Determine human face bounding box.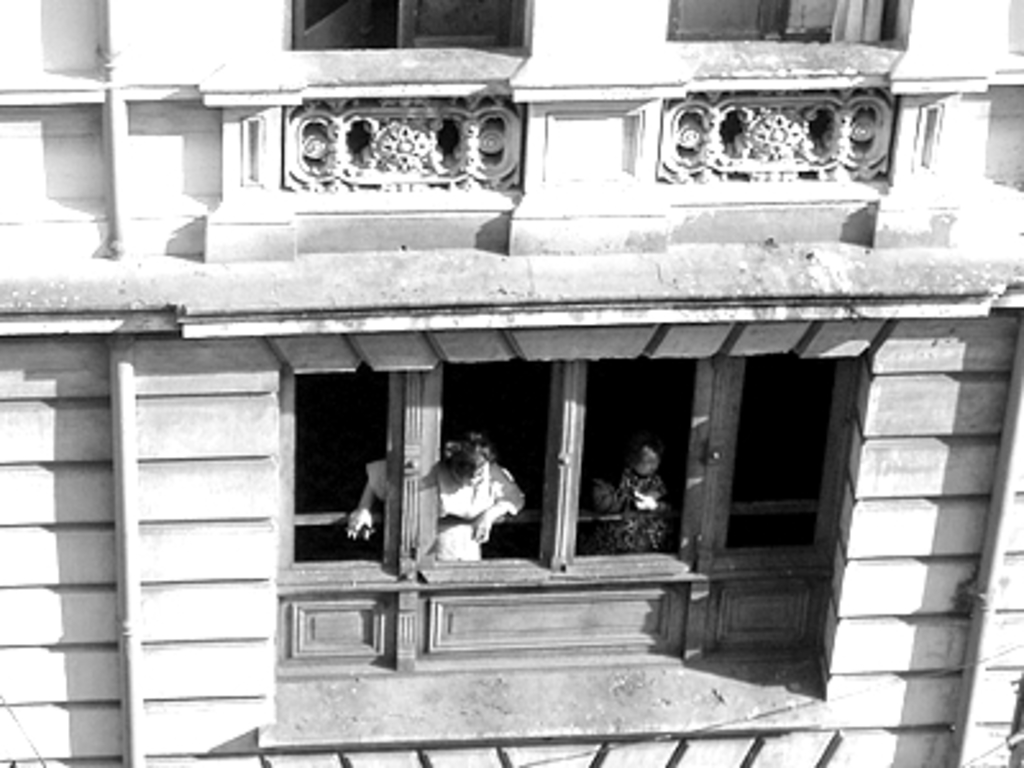
Determined: l=625, t=466, r=648, b=489.
